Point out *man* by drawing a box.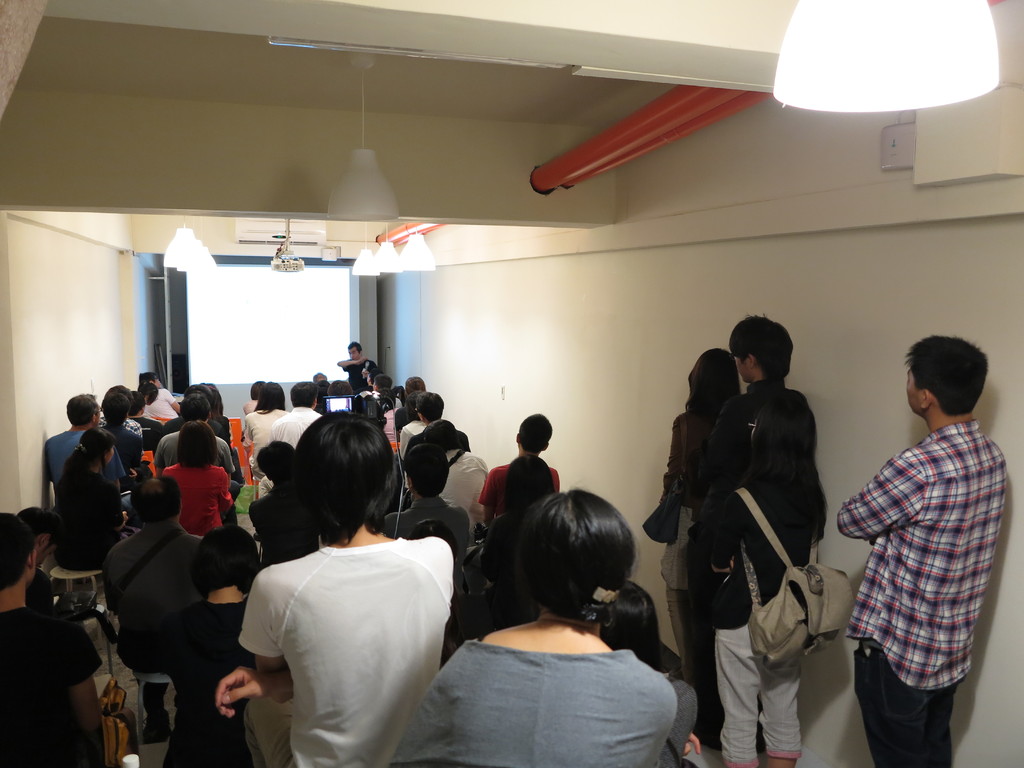
[40,389,141,496].
